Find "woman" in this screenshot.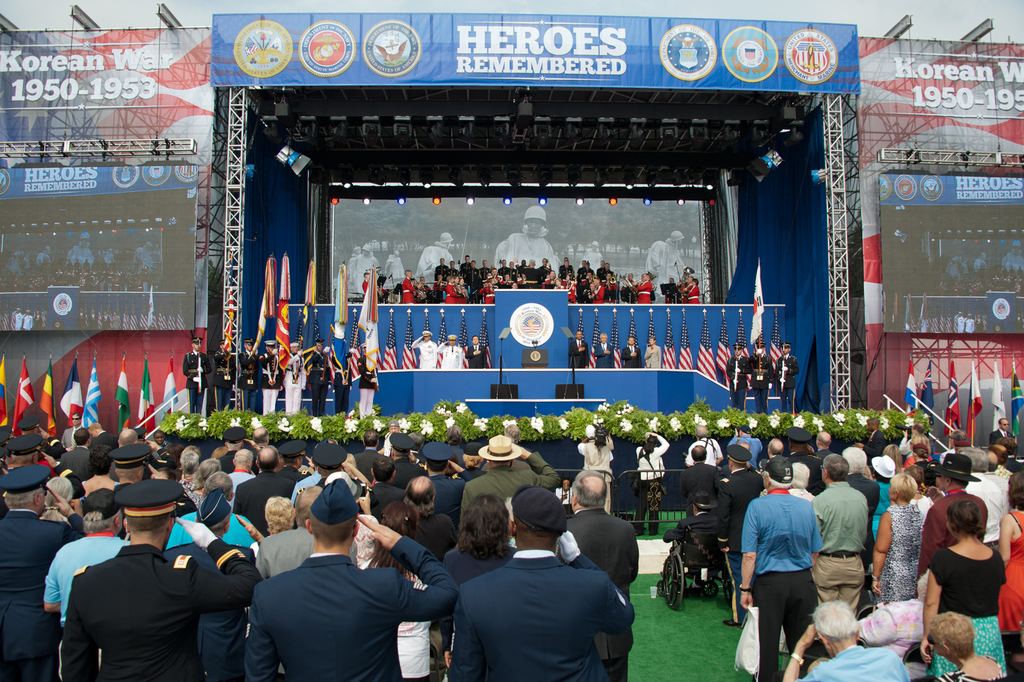
The bounding box for "woman" is locate(872, 471, 923, 603).
